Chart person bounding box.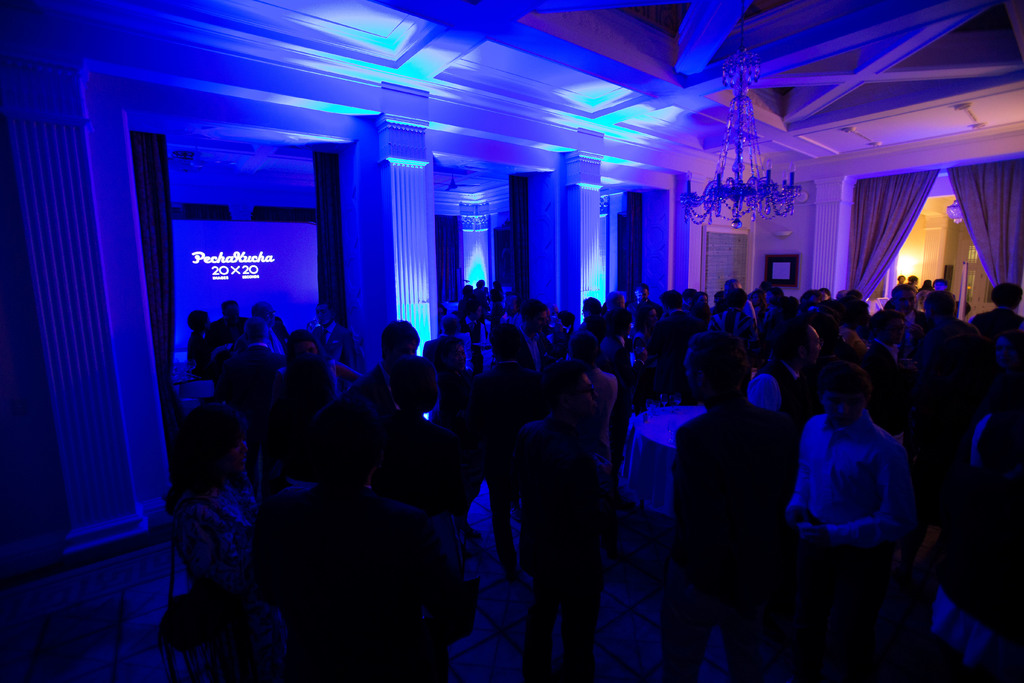
Charted: locate(270, 448, 495, 671).
